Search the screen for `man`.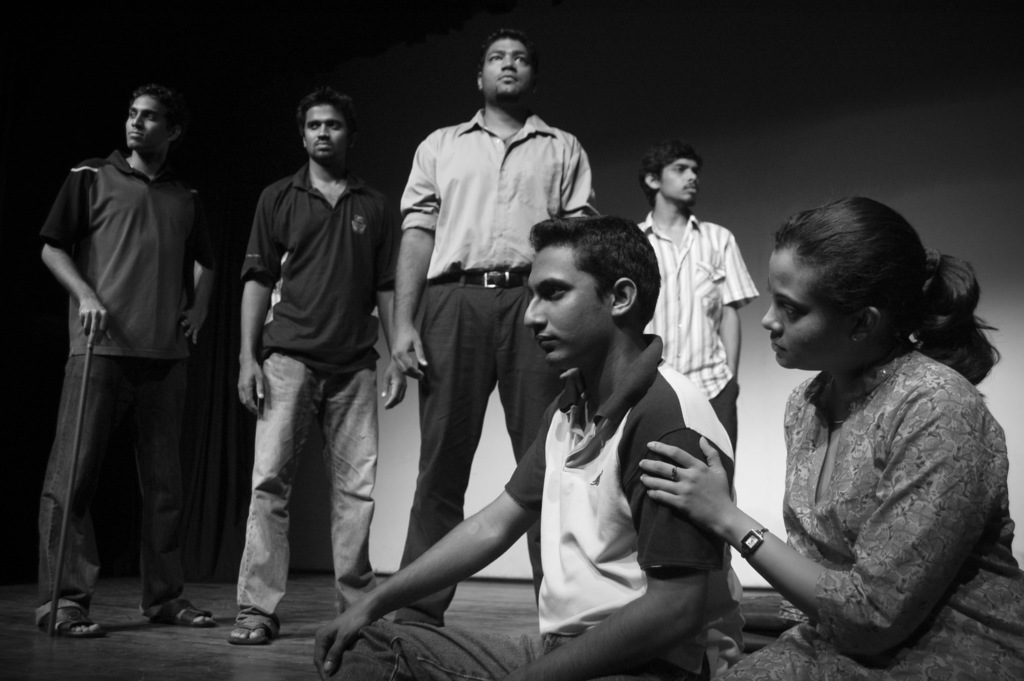
Found at crop(209, 75, 406, 652).
